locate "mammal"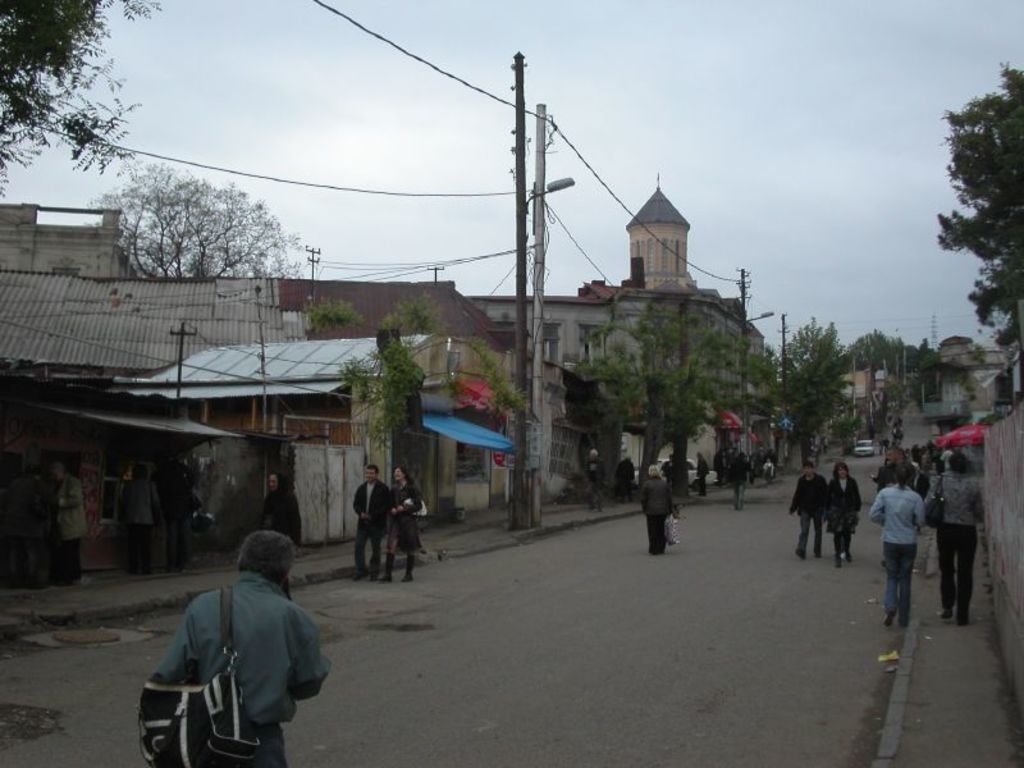
<bbox>385, 462, 419, 582</bbox>
